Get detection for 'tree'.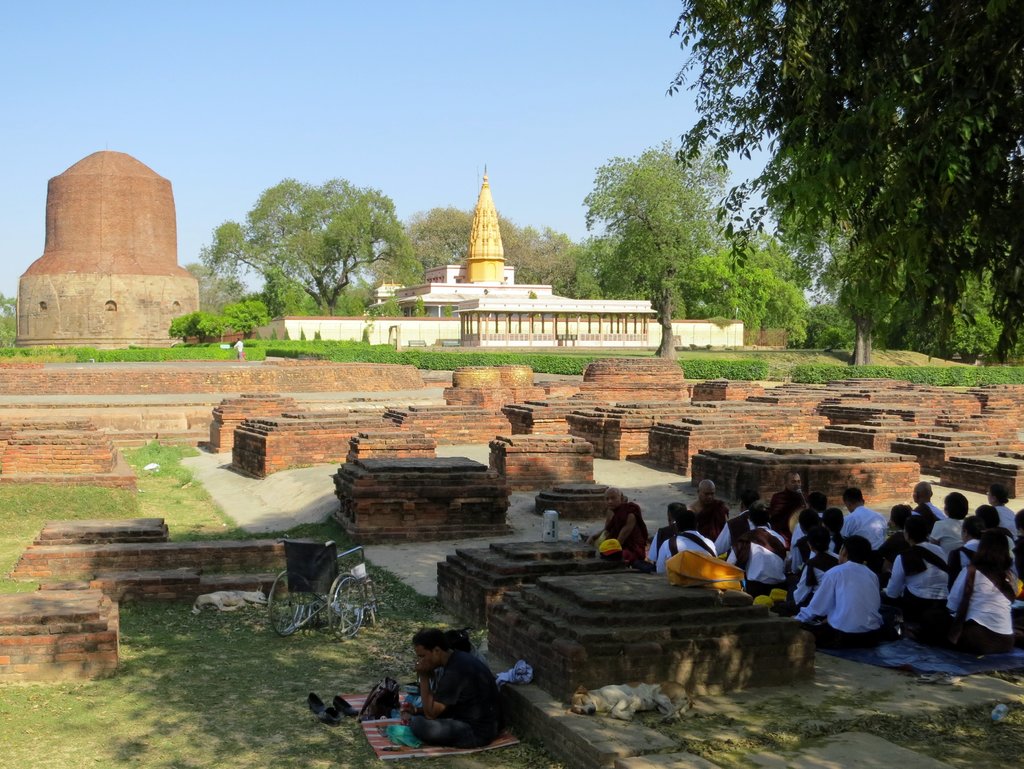
Detection: [0, 293, 19, 352].
